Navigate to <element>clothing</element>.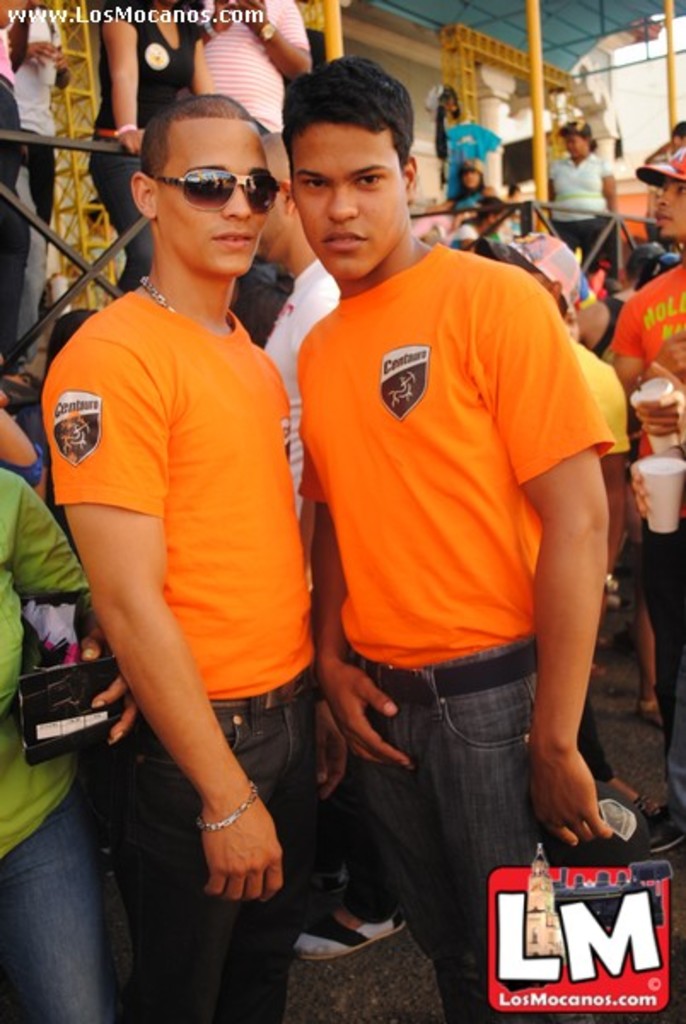
Navigation target: {"x1": 244, "y1": 249, "x2": 355, "y2": 483}.
